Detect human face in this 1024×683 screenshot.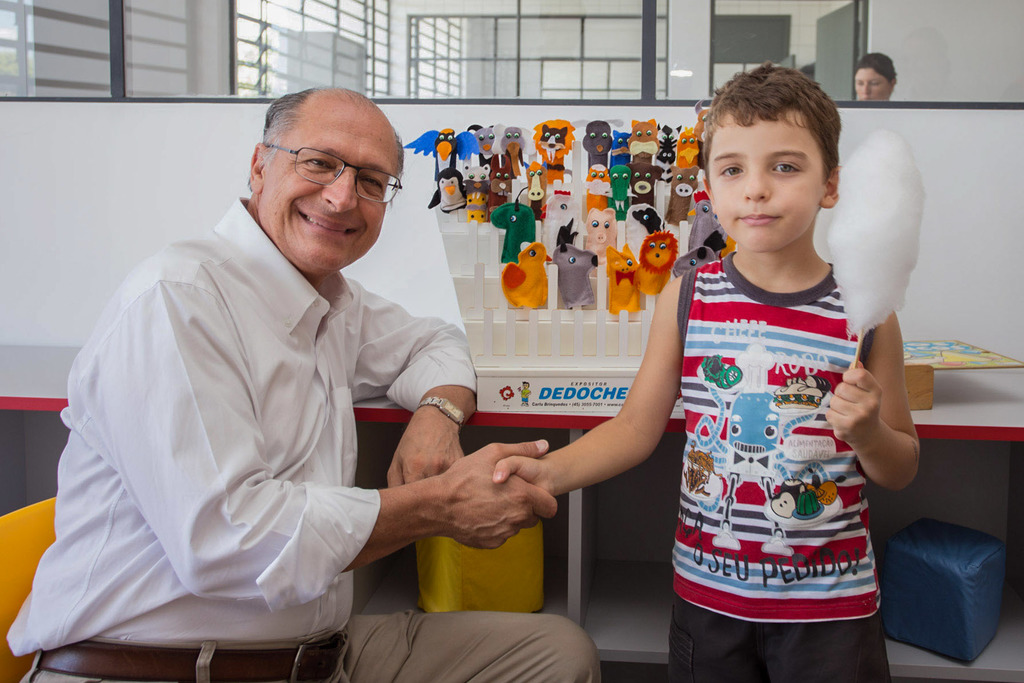
Detection: [left=262, top=102, right=400, bottom=272].
